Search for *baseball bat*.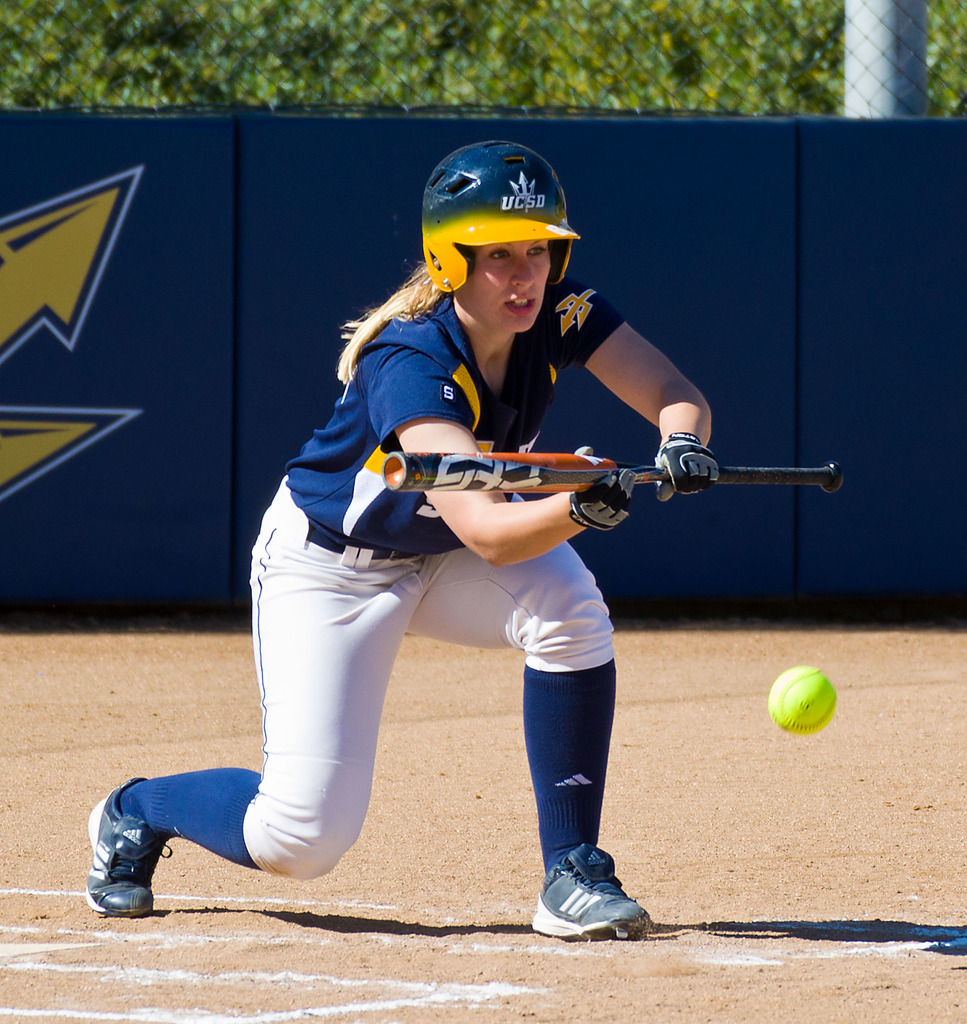
Found at <region>387, 451, 851, 493</region>.
